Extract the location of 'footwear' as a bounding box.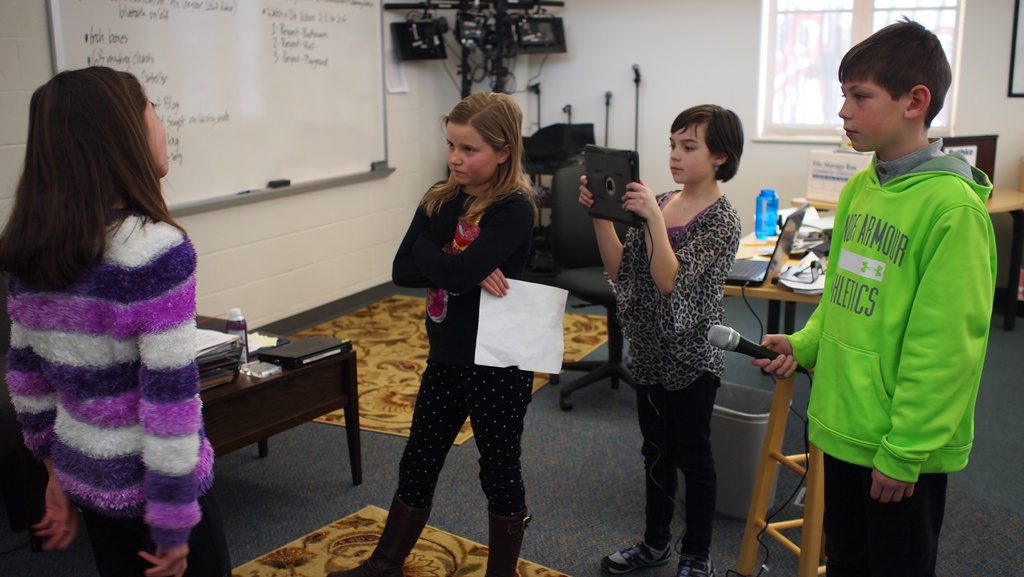
box=[325, 501, 430, 576].
